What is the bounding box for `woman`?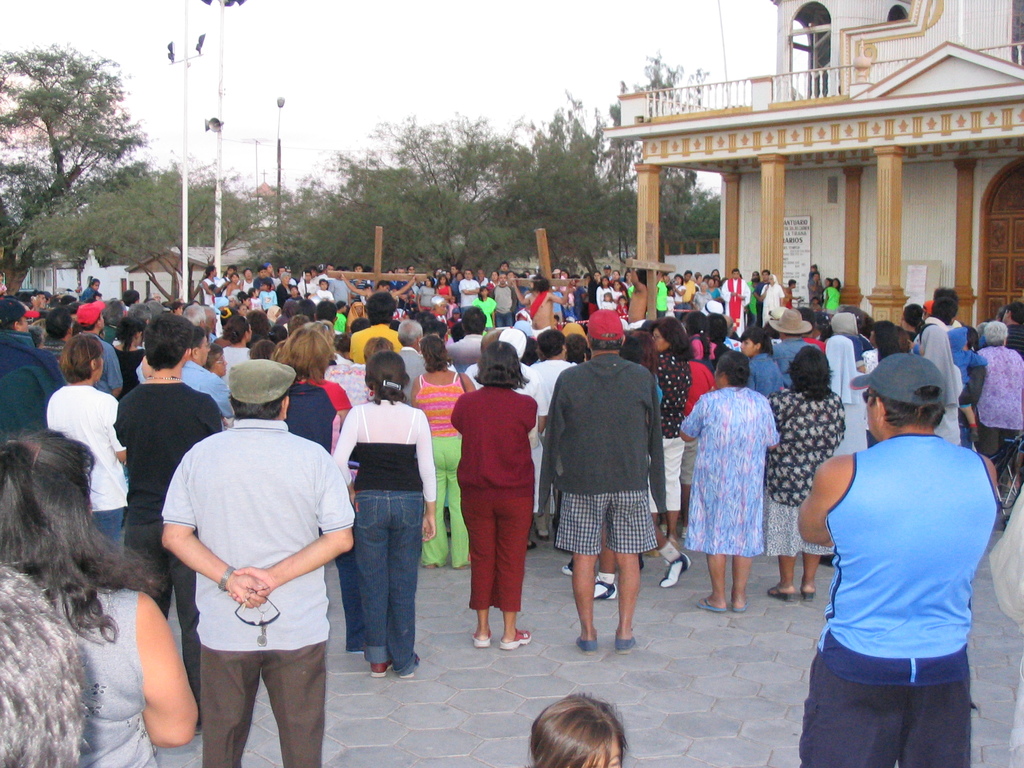
[277,325,353,452].
